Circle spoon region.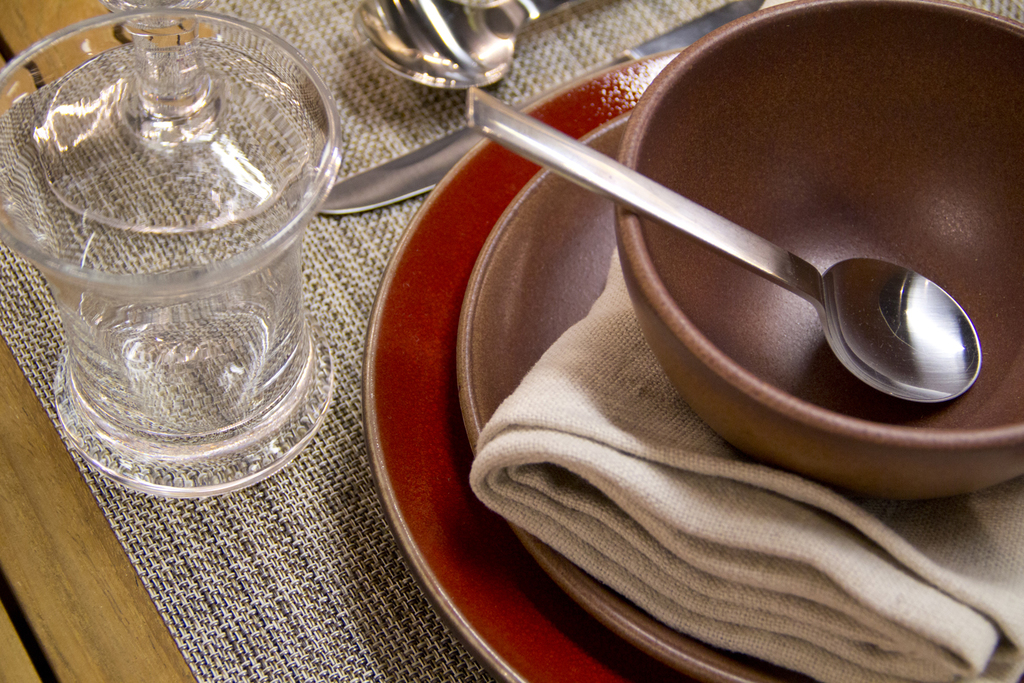
Region: select_region(352, 0, 590, 93).
